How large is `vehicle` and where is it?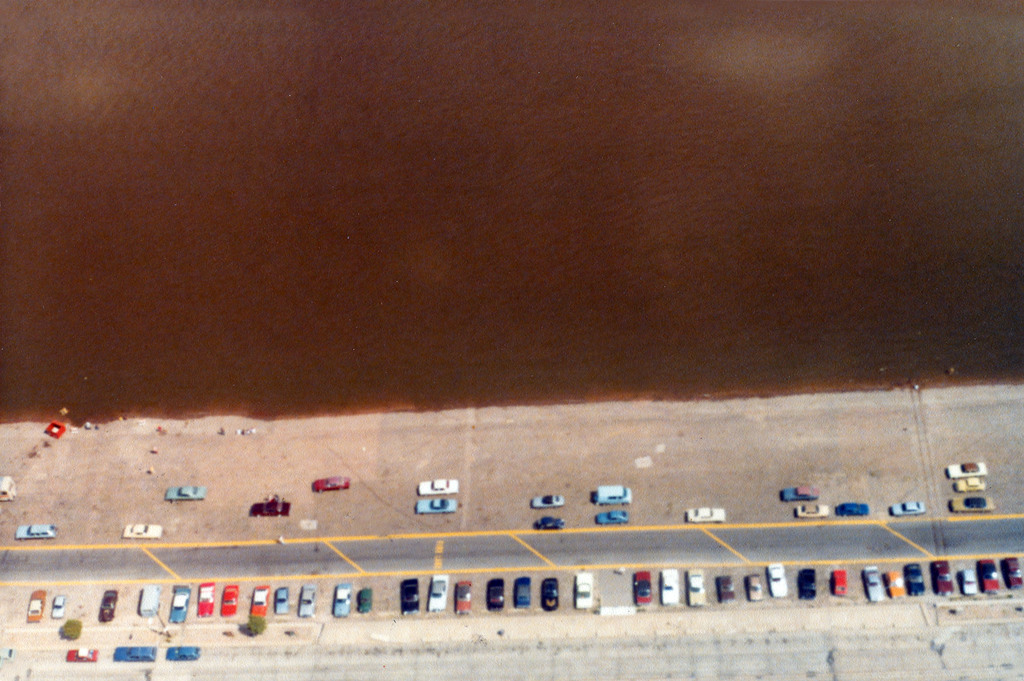
Bounding box: detection(951, 488, 993, 513).
